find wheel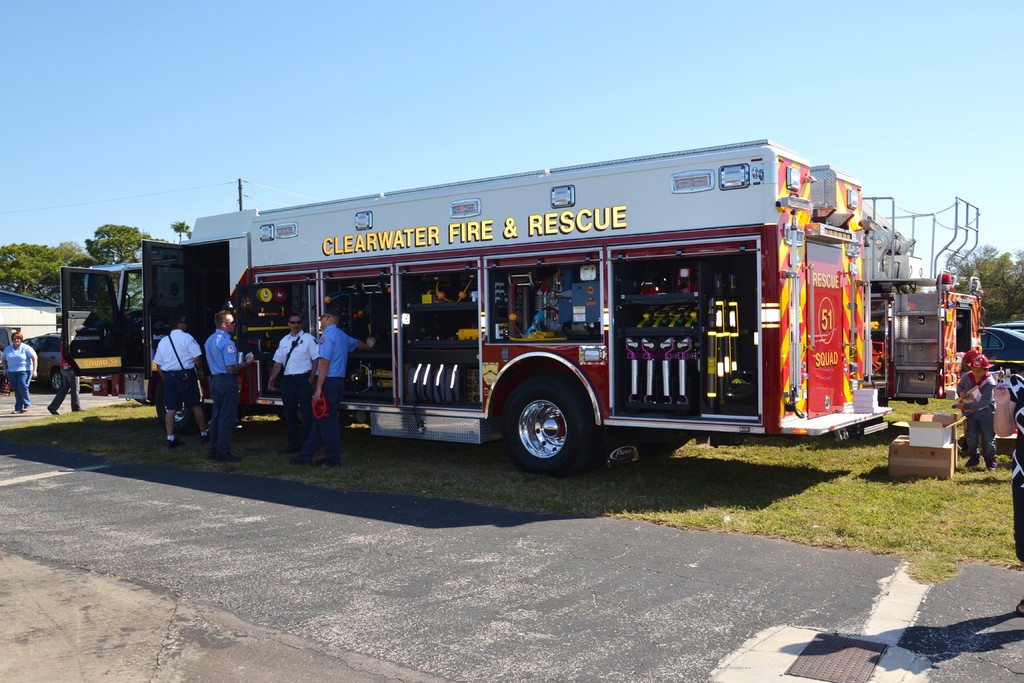
l=641, t=438, r=680, b=451
